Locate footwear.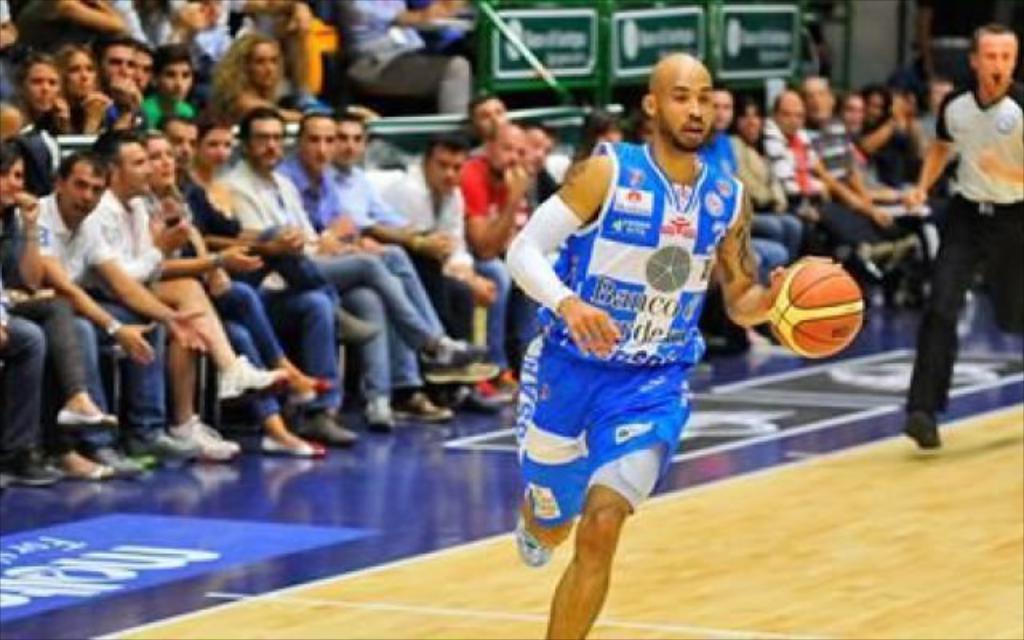
Bounding box: rect(131, 430, 202, 462).
